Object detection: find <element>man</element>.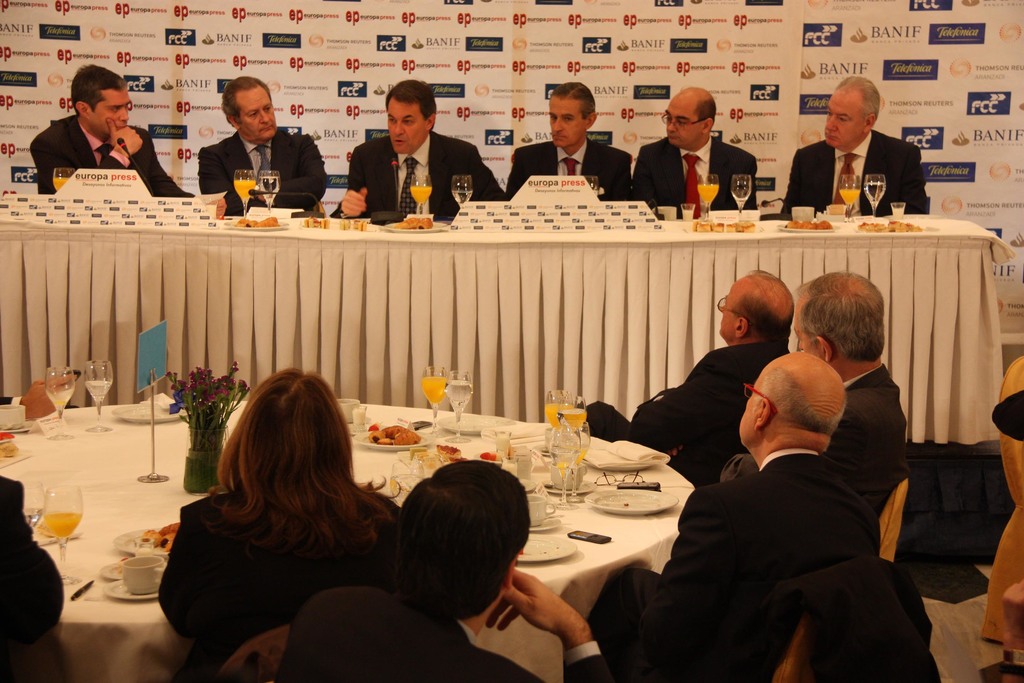
BBox(632, 86, 758, 206).
